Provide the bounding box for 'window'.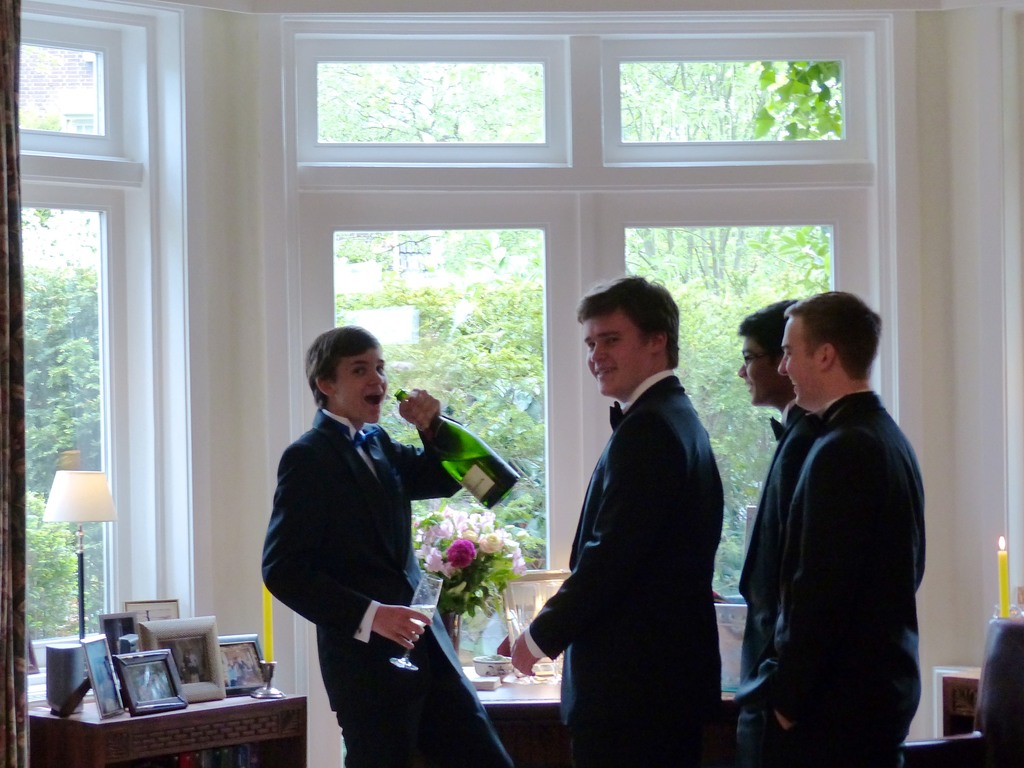
box(582, 196, 876, 611).
